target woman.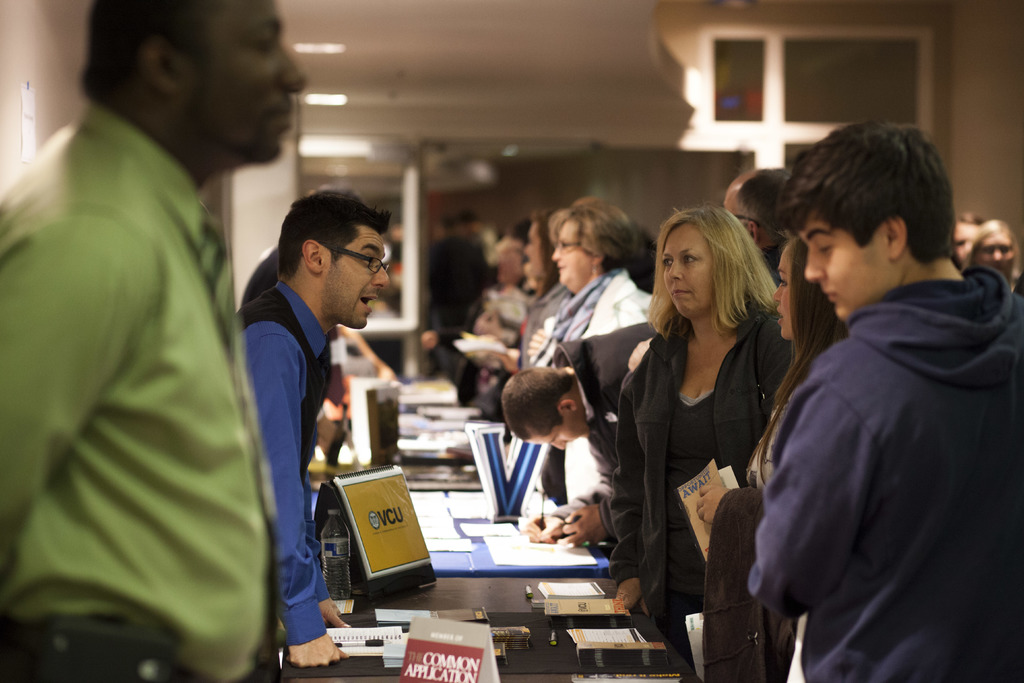
Target region: locate(513, 208, 572, 370).
